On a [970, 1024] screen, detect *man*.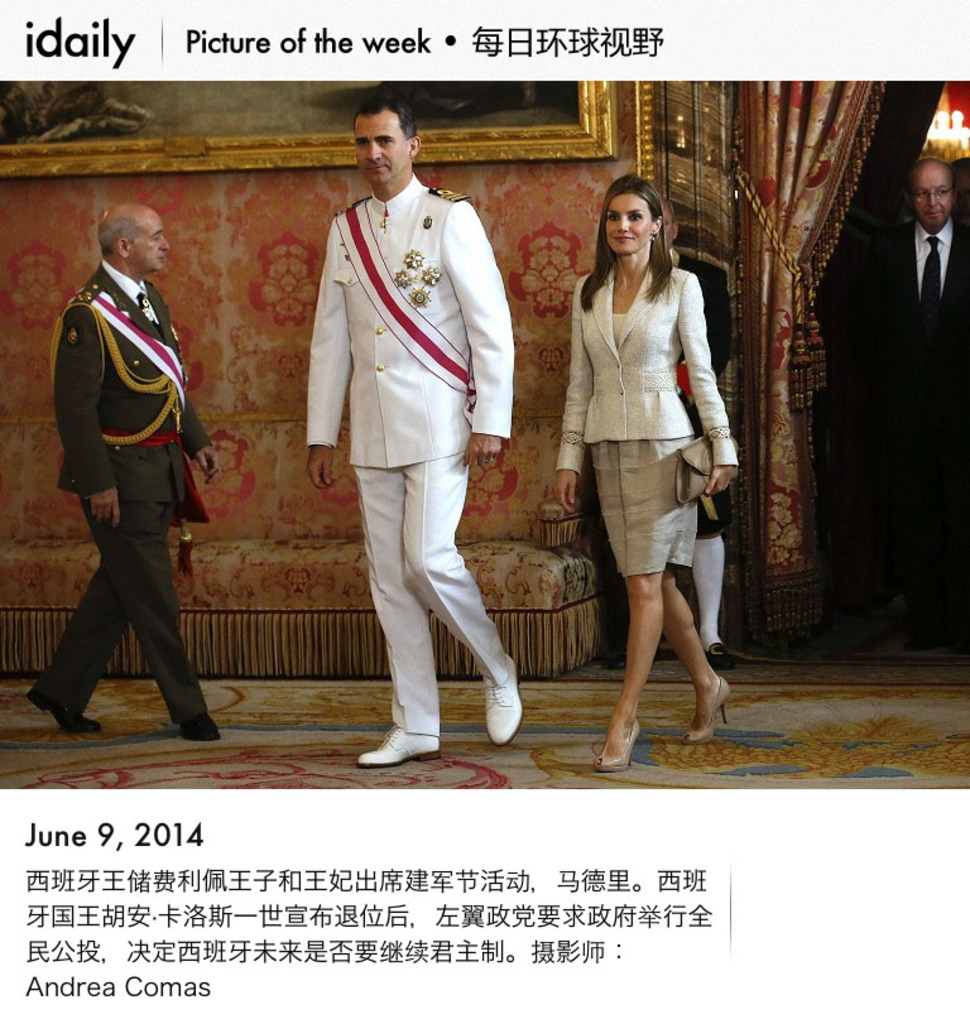
(x1=292, y1=73, x2=530, y2=777).
